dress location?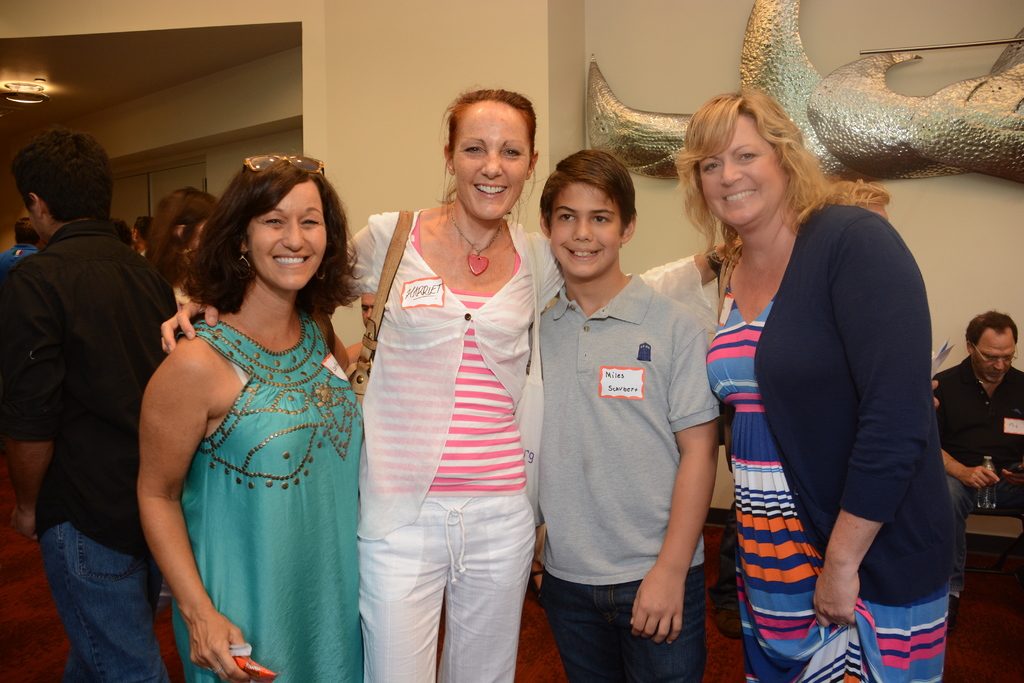
locate(708, 281, 950, 682)
